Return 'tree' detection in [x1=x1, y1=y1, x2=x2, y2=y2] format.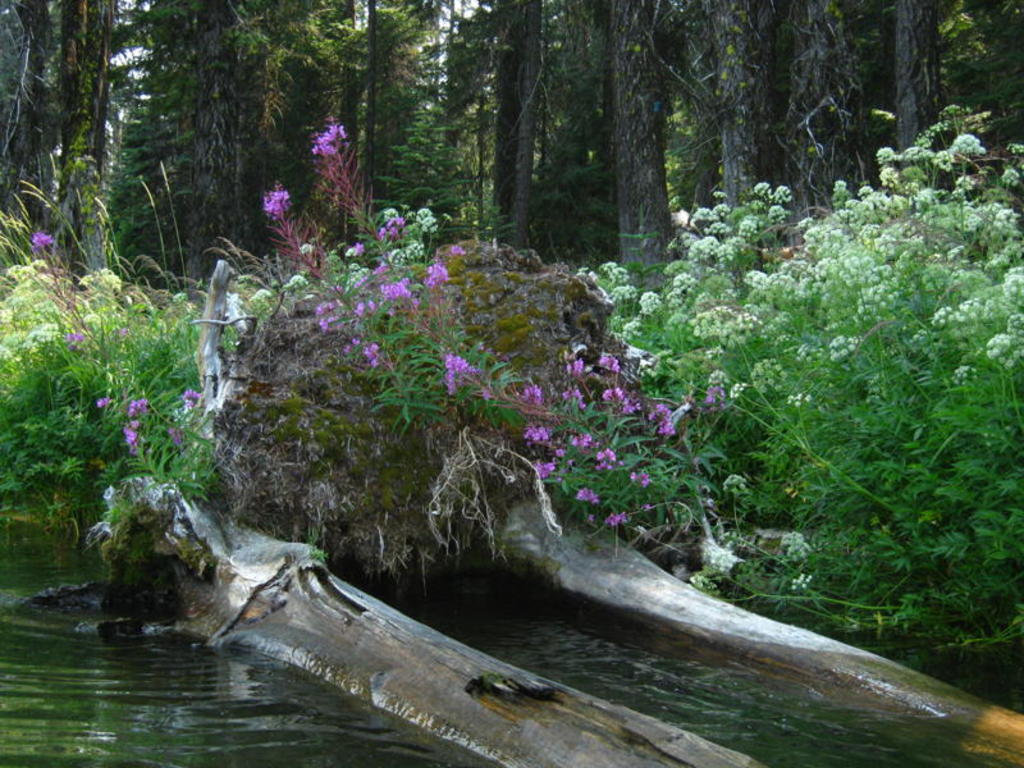
[x1=600, y1=0, x2=684, y2=283].
